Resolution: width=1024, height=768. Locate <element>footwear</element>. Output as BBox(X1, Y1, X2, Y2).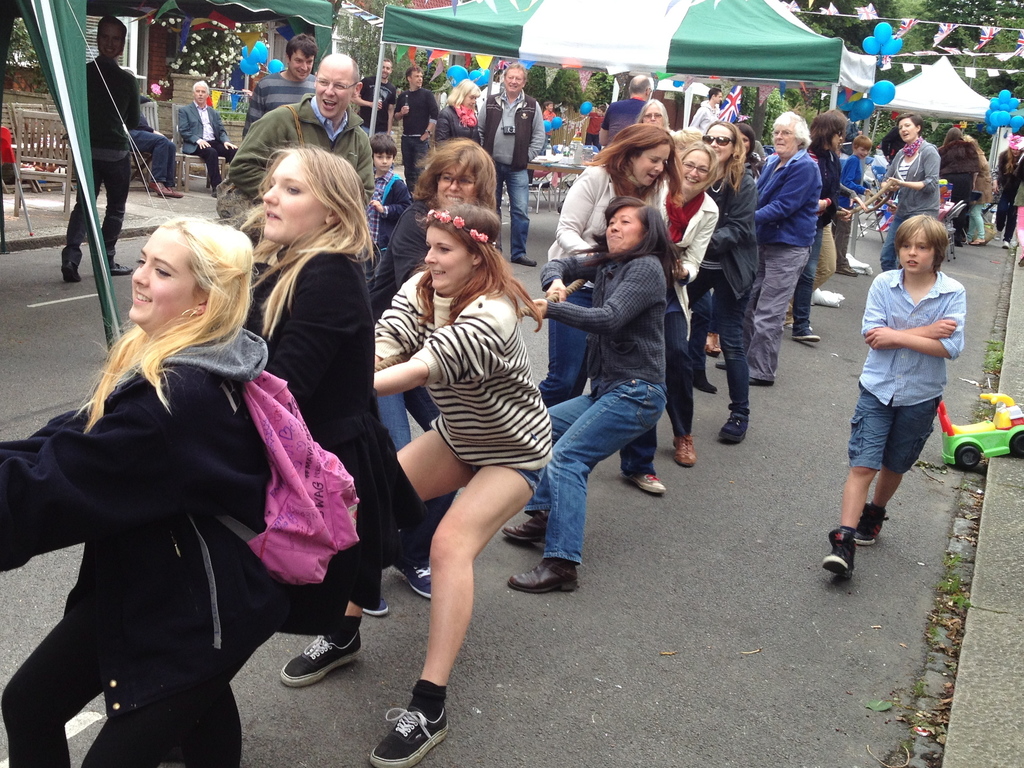
BBox(858, 504, 890, 545).
